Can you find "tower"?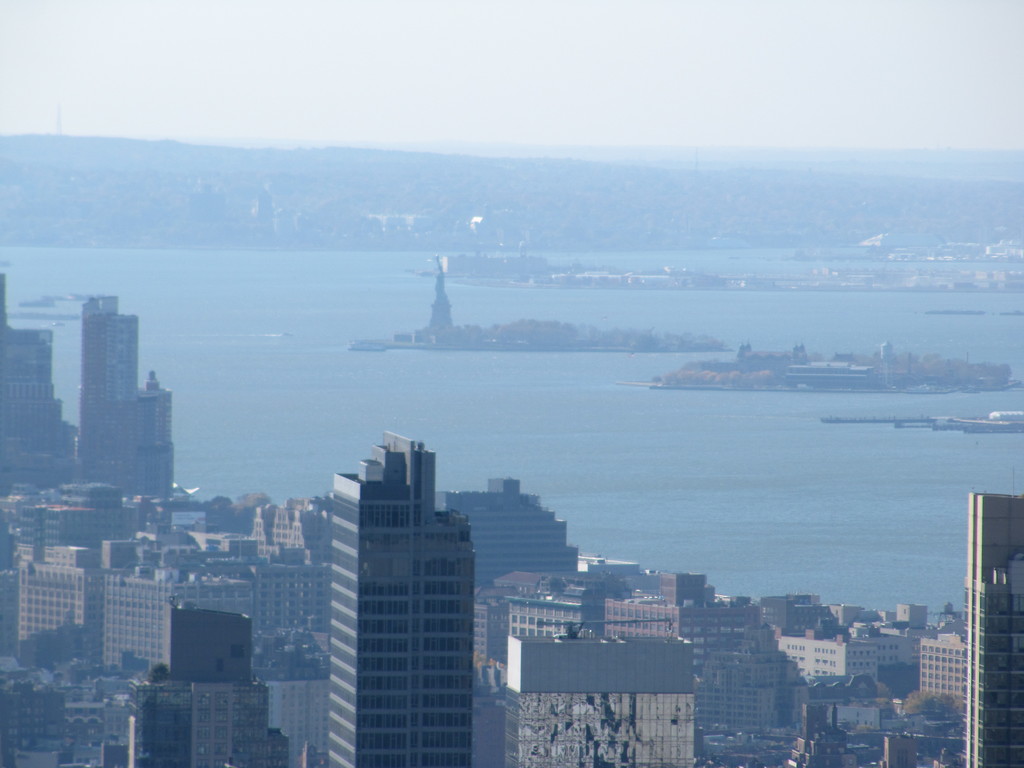
Yes, bounding box: {"left": 71, "top": 296, "right": 173, "bottom": 483}.
